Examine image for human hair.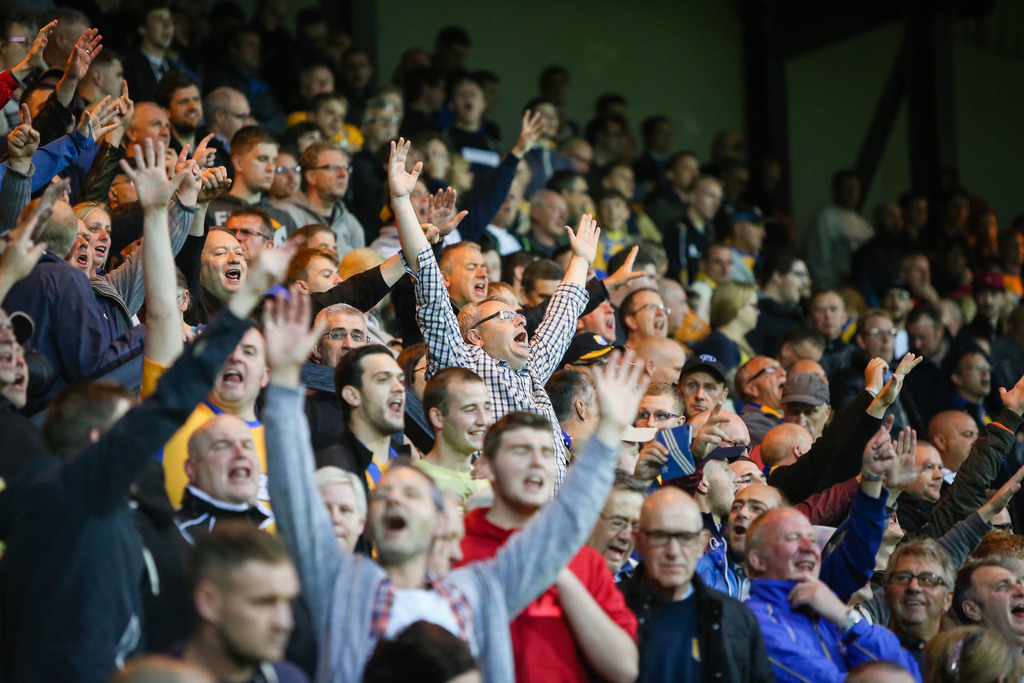
Examination result: [944, 556, 1009, 634].
